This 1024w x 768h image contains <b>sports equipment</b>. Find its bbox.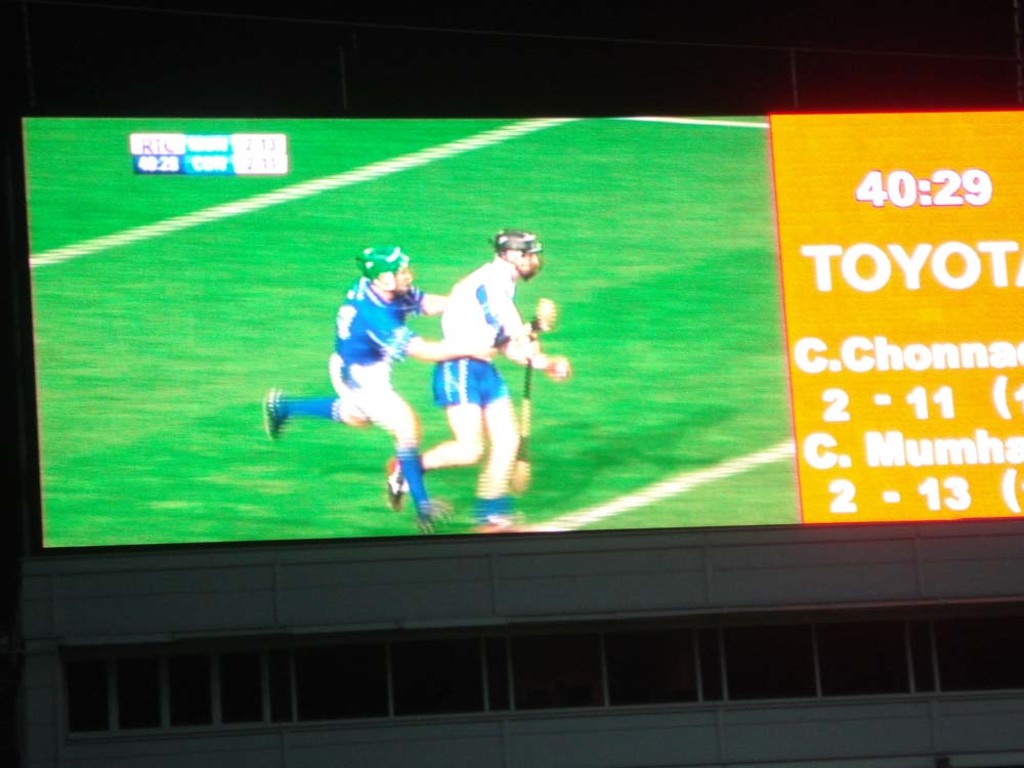
pyautogui.locateOnScreen(487, 227, 545, 283).
